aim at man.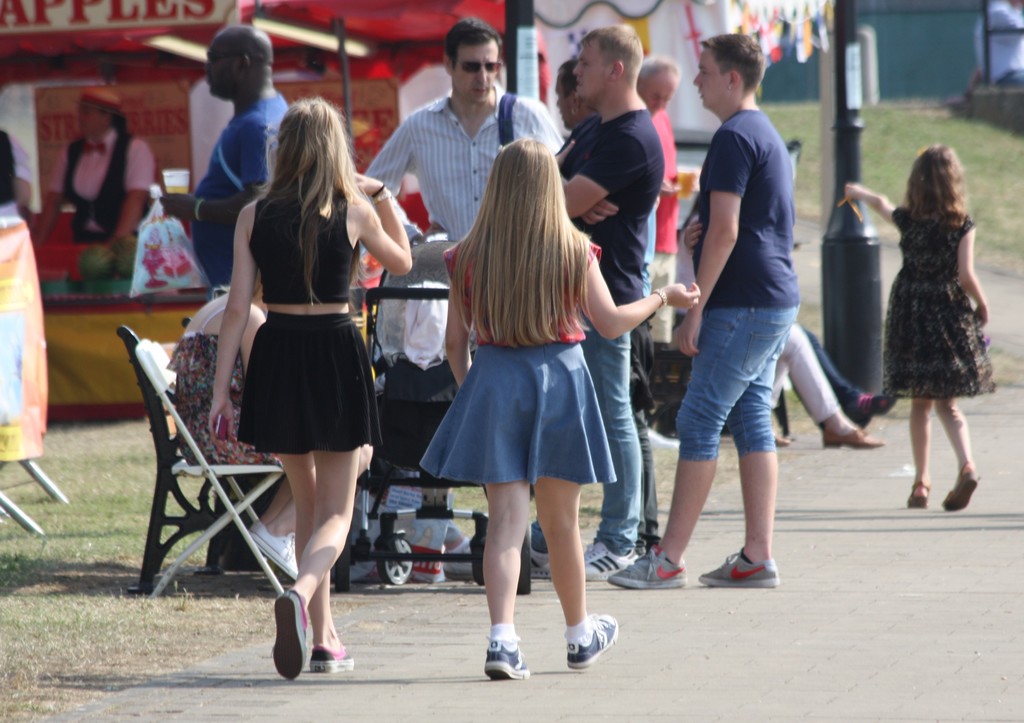
Aimed at crop(154, 25, 305, 303).
